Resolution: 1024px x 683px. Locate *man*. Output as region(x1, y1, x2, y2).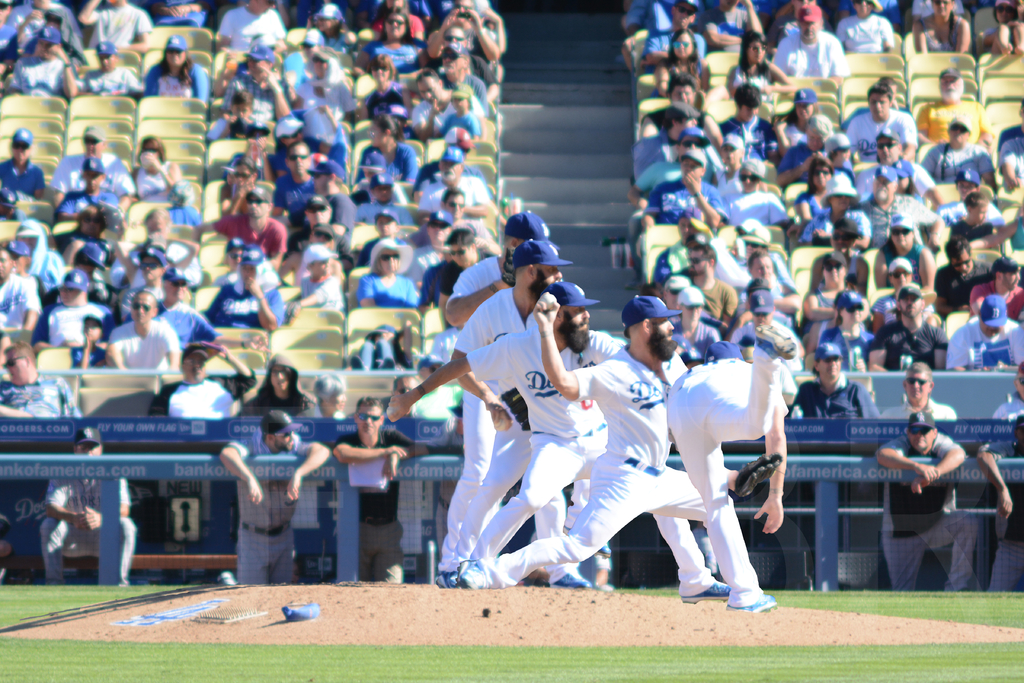
region(947, 295, 1021, 368).
